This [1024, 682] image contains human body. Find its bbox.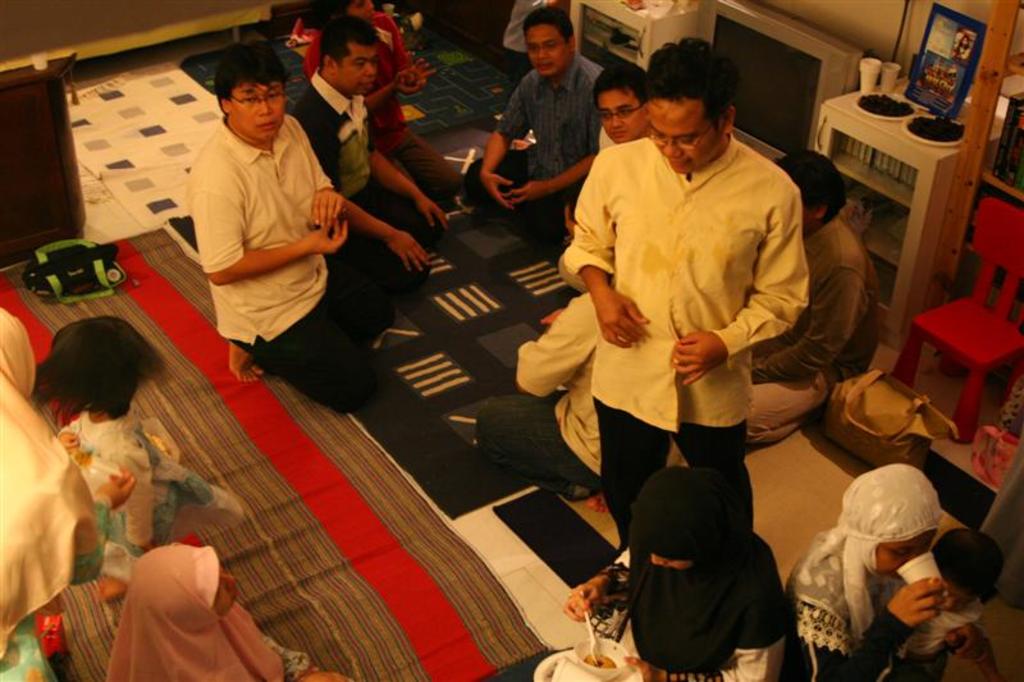
534, 472, 805, 681.
